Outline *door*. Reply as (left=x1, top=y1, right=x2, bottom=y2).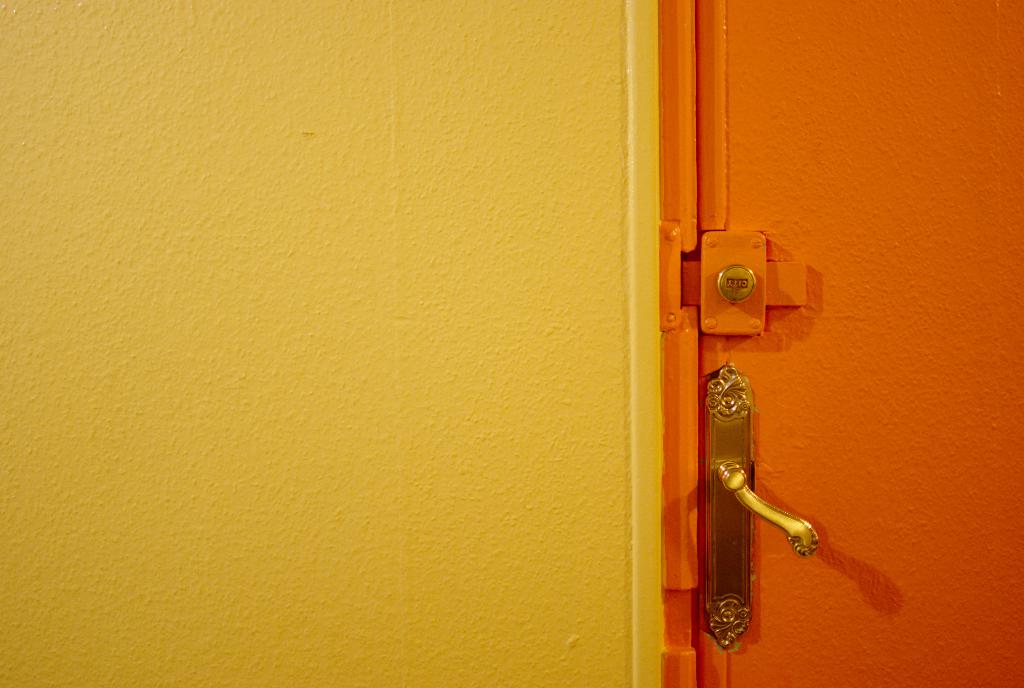
(left=662, top=55, right=831, bottom=634).
